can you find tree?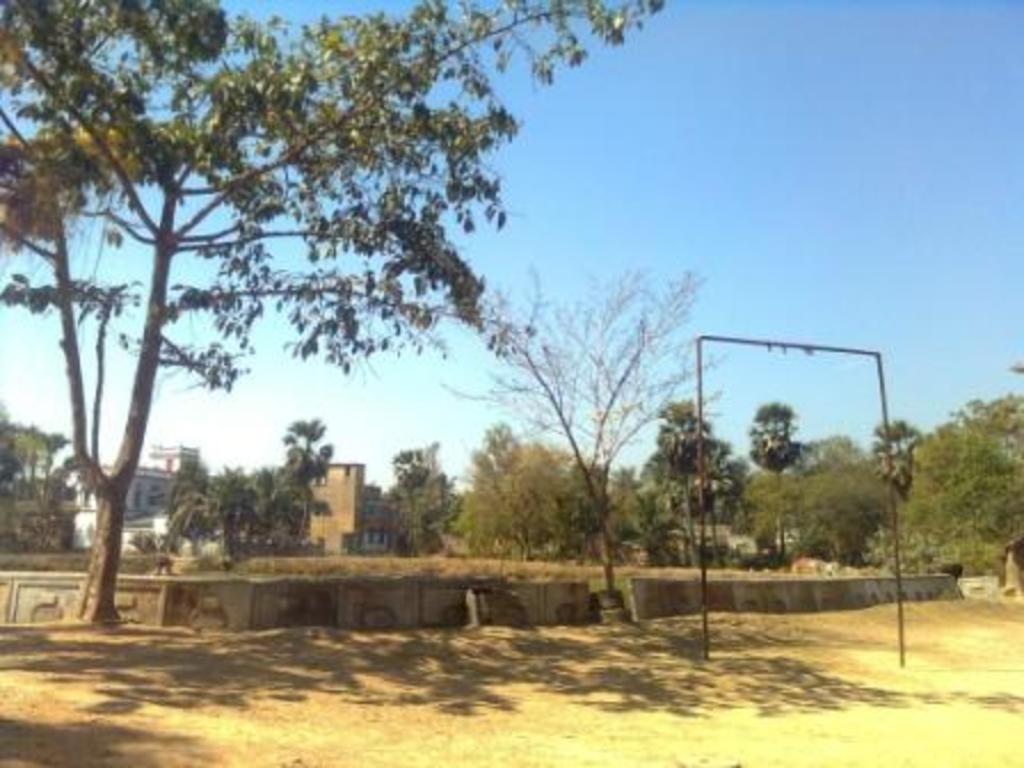
Yes, bounding box: box=[165, 453, 309, 583].
